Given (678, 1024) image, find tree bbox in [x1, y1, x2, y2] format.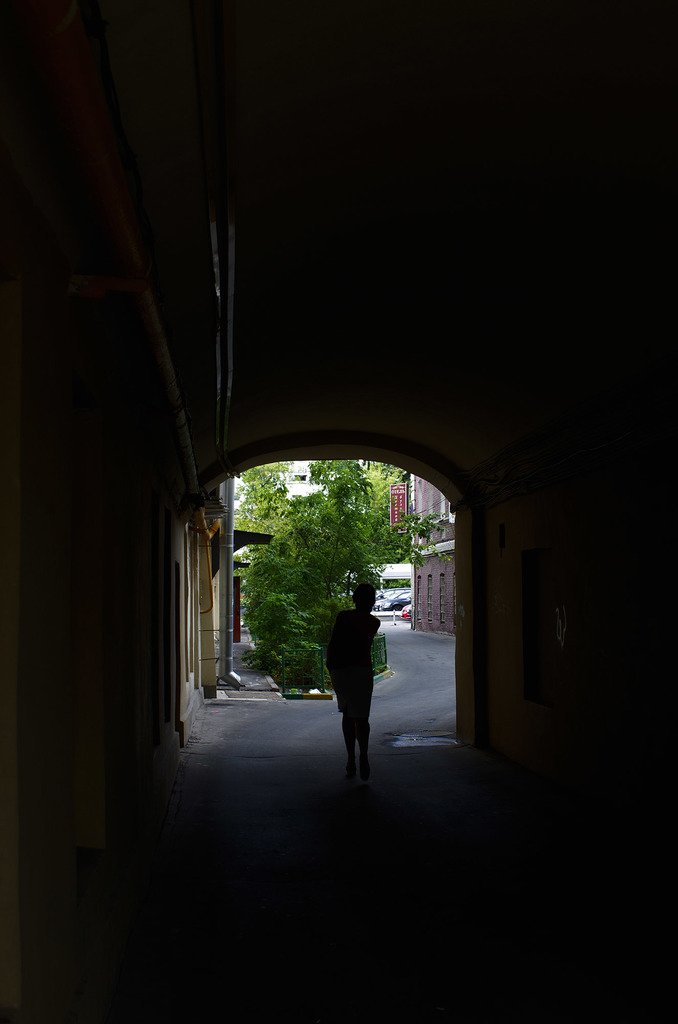
[243, 454, 426, 675].
